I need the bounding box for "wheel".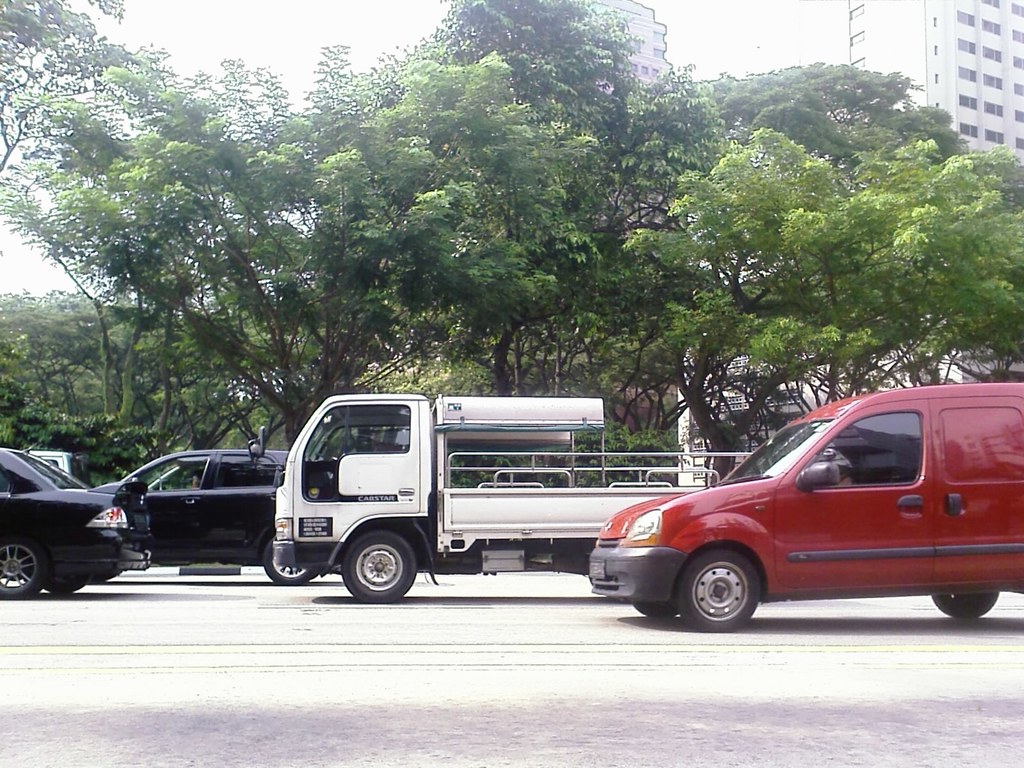
Here it is: 263,538,314,584.
